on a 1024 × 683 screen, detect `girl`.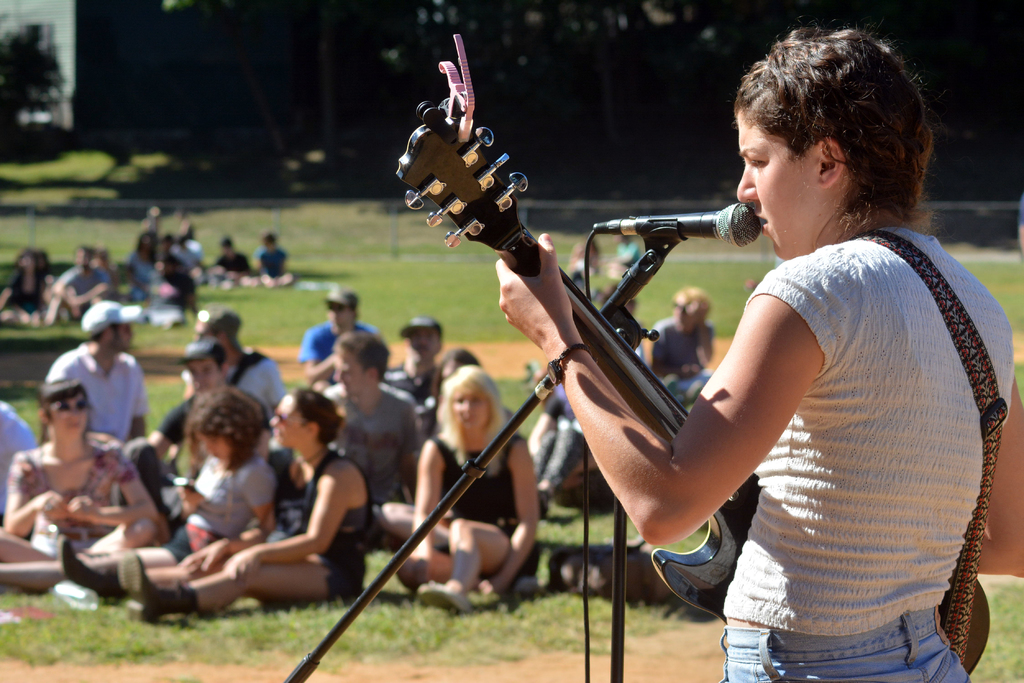
68/383/276/598.
